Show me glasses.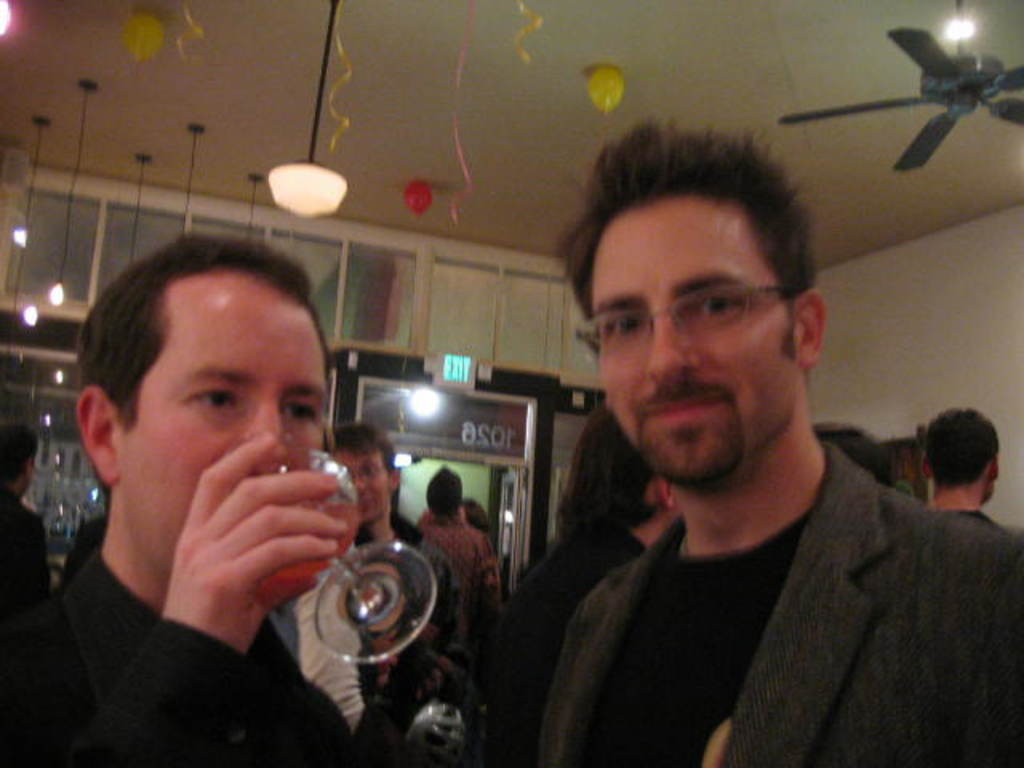
glasses is here: box(341, 464, 387, 488).
